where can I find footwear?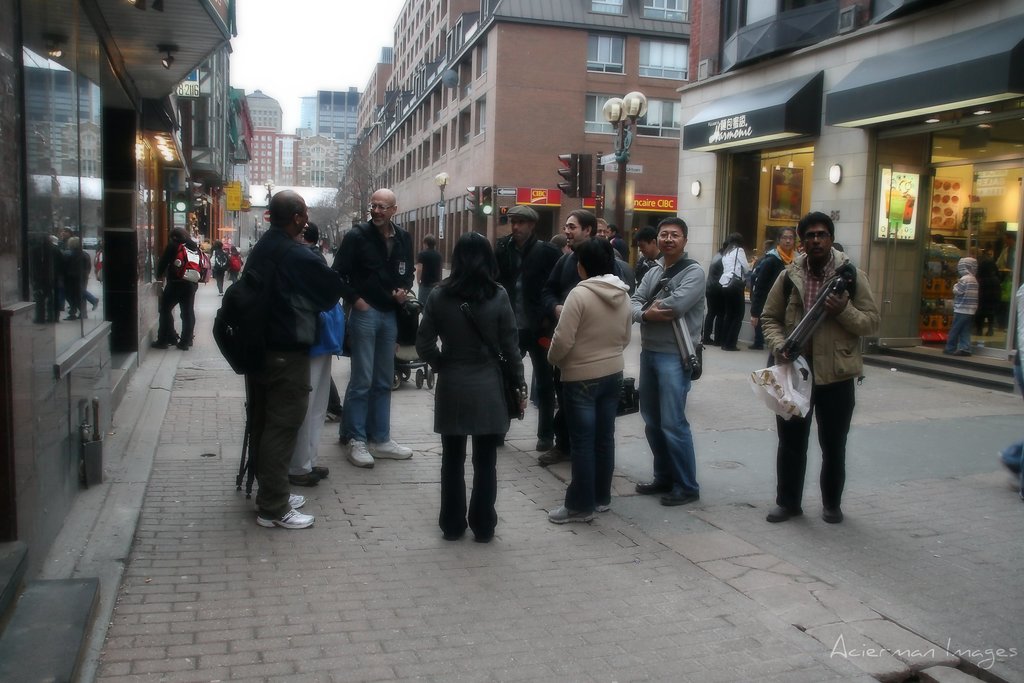
You can find it at x1=253, y1=505, x2=312, y2=530.
